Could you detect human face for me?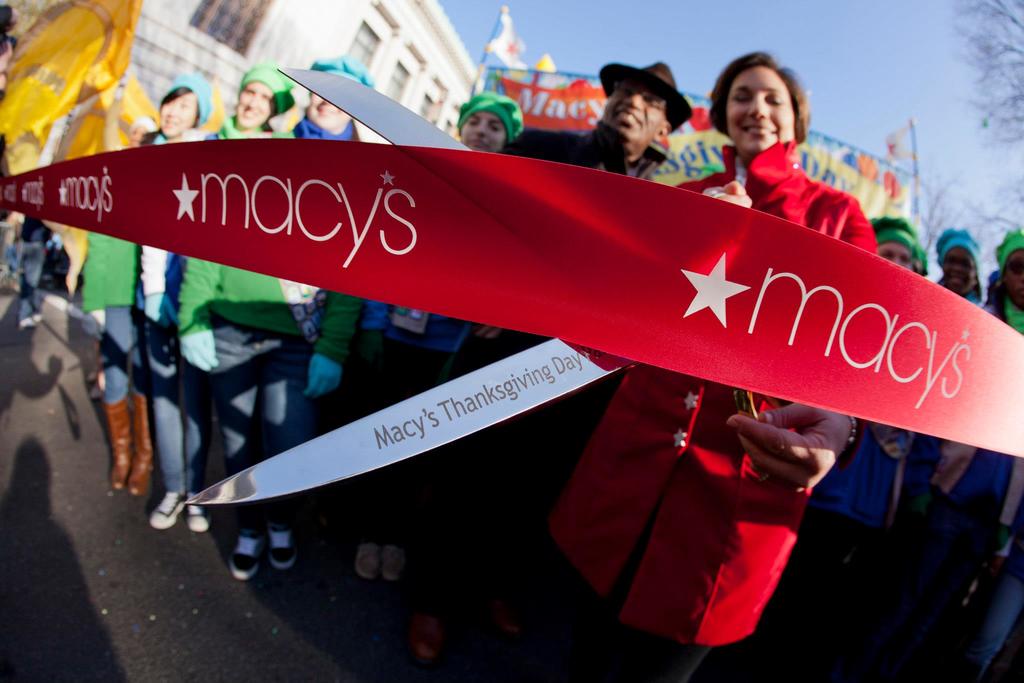
Detection result: left=240, top=80, right=275, bottom=127.
